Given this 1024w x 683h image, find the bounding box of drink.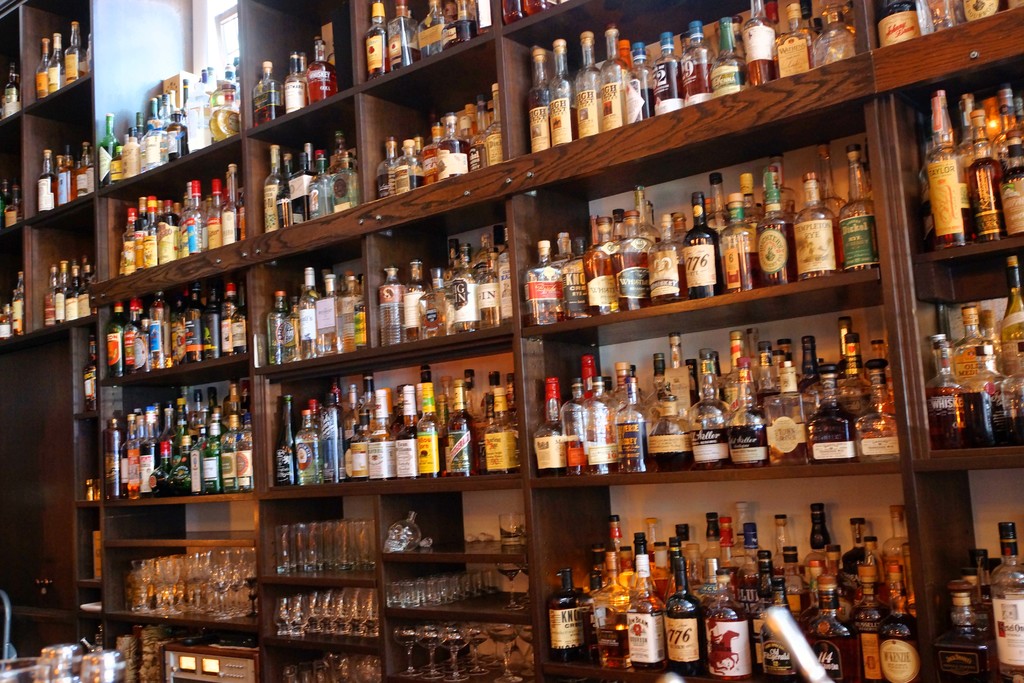
left=610, top=251, right=647, bottom=303.
